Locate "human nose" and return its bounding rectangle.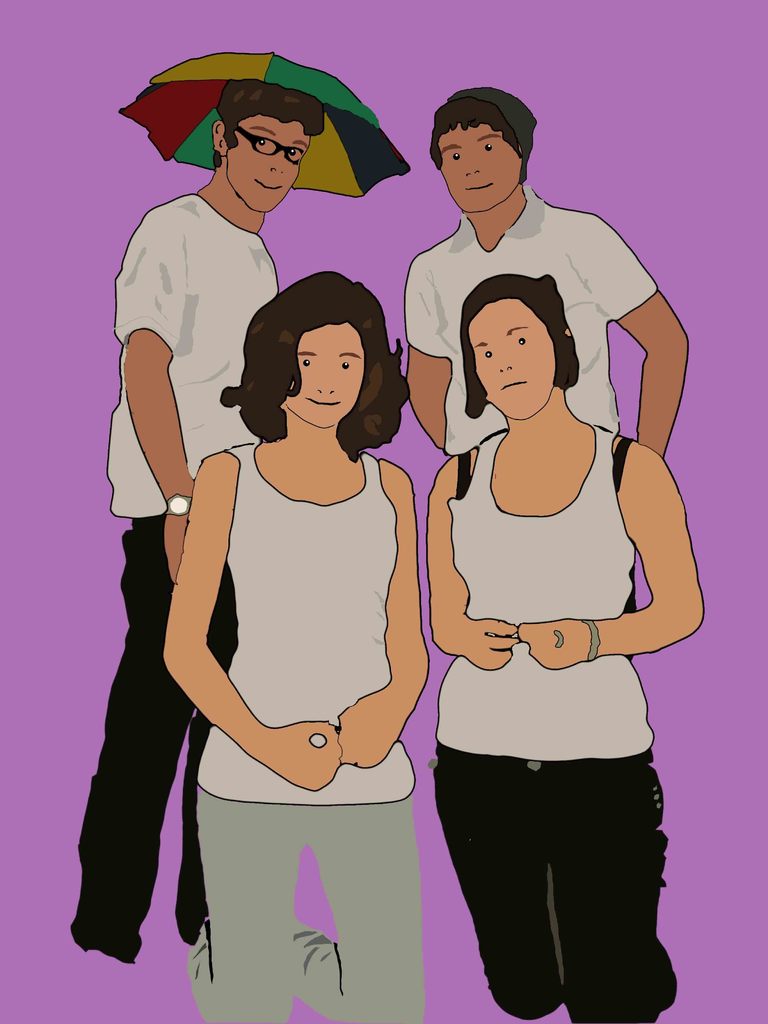
crop(464, 153, 483, 175).
